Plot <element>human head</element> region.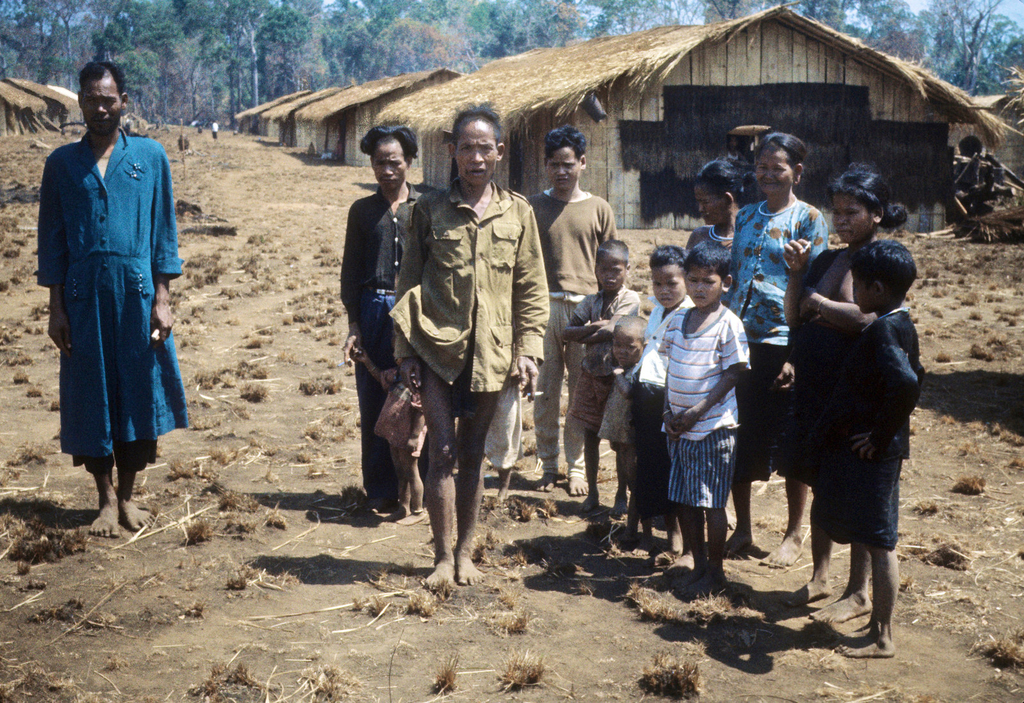
Plotted at detection(694, 157, 750, 225).
